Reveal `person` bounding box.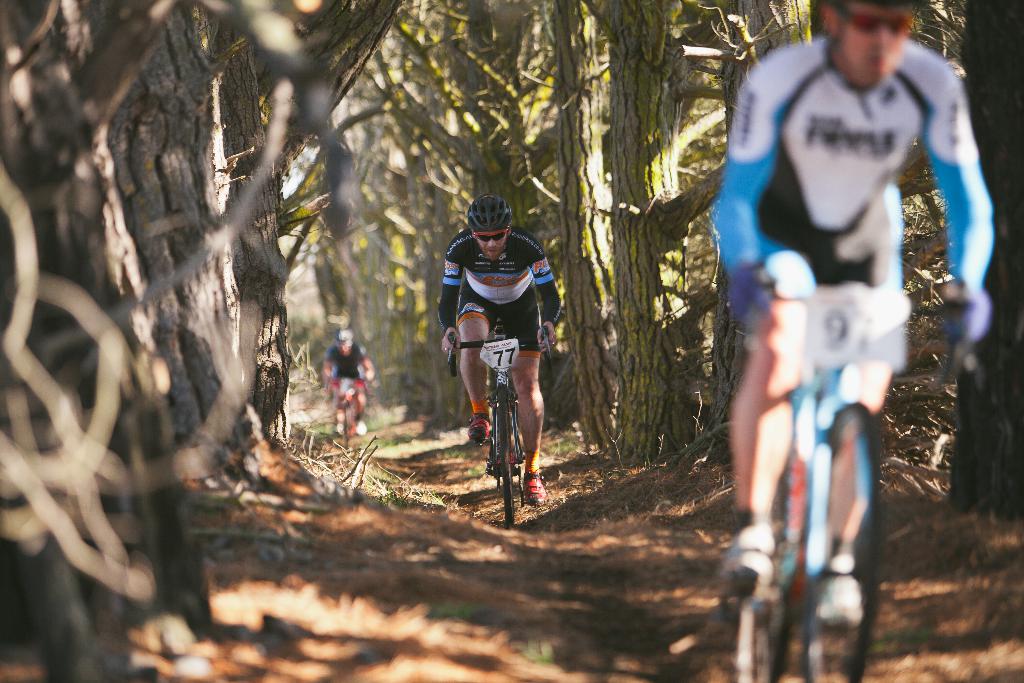
Revealed: BBox(716, 0, 1000, 617).
